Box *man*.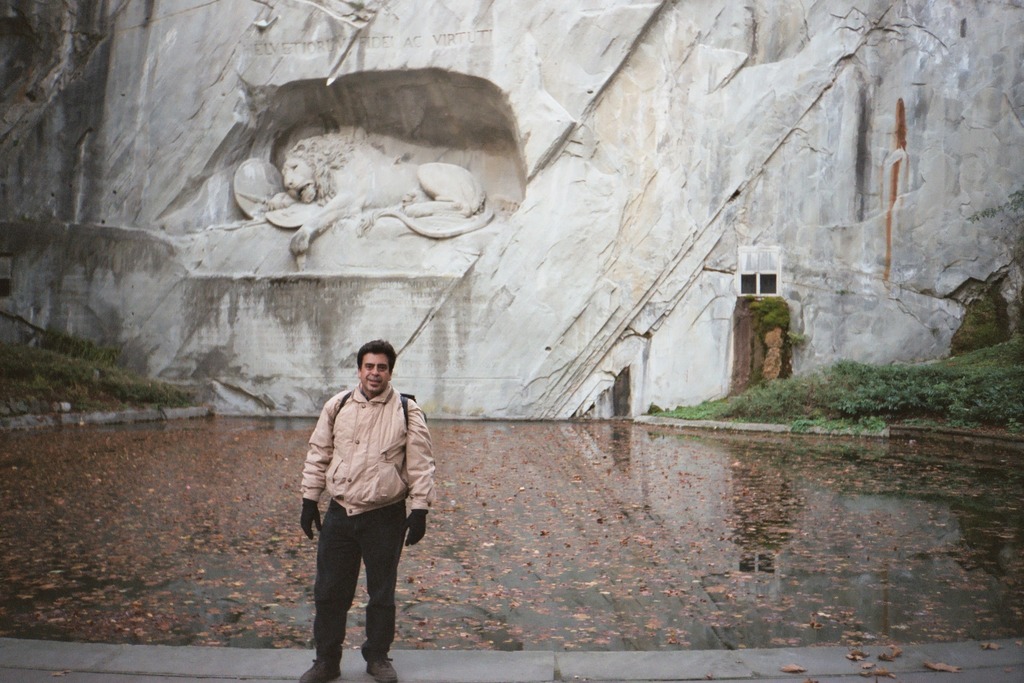
[291, 342, 433, 673].
